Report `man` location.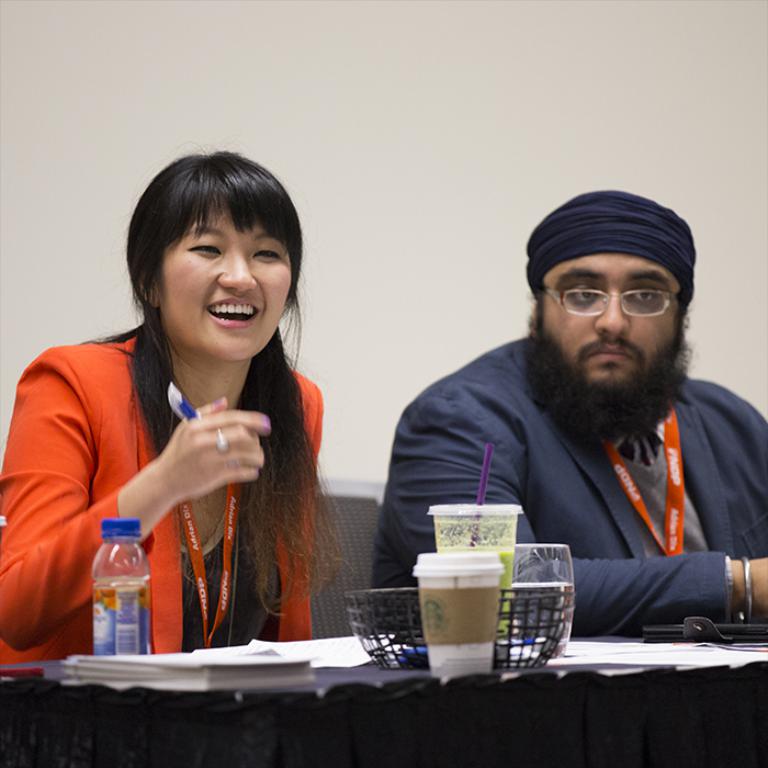
Report: Rect(398, 185, 767, 692).
